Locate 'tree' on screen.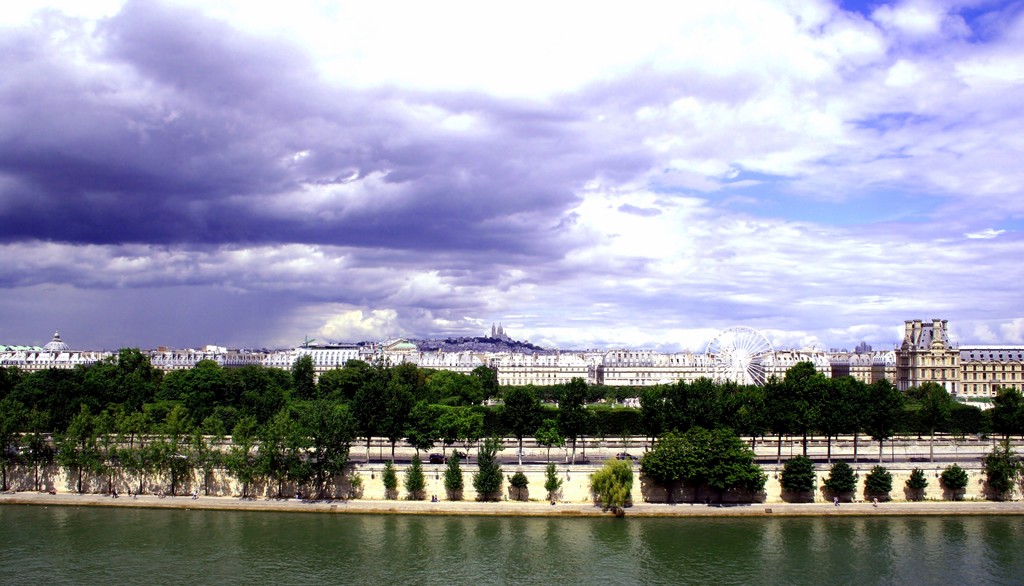
On screen at <region>349, 376, 417, 455</region>.
